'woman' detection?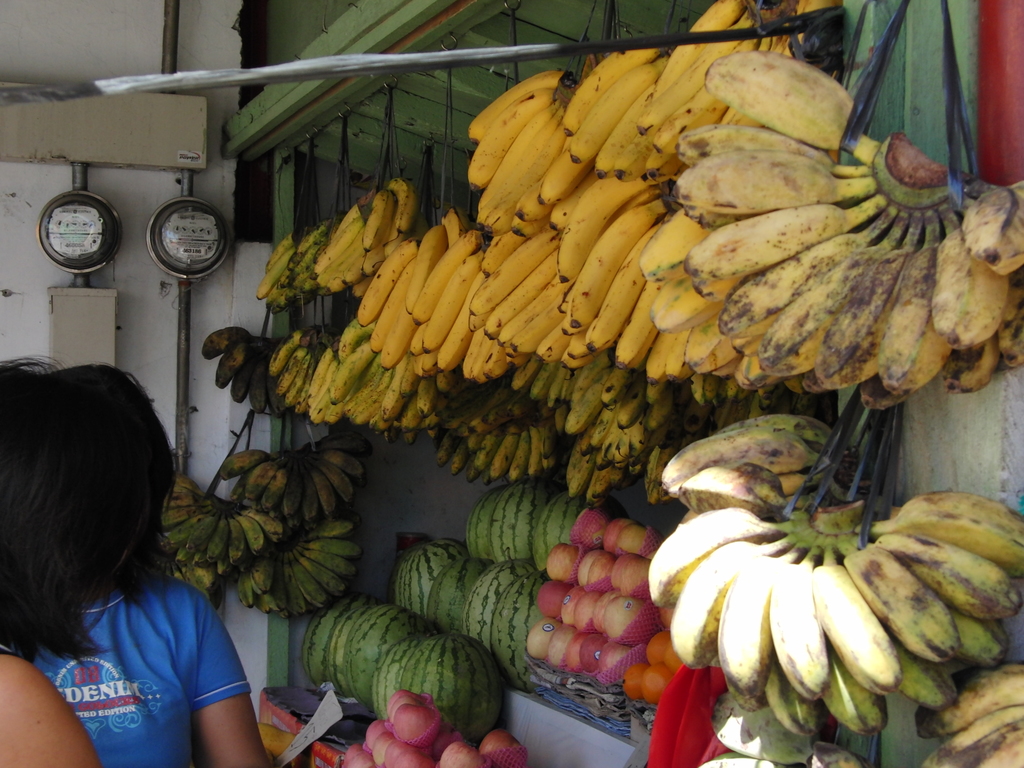
x1=47, y1=353, x2=305, y2=758
